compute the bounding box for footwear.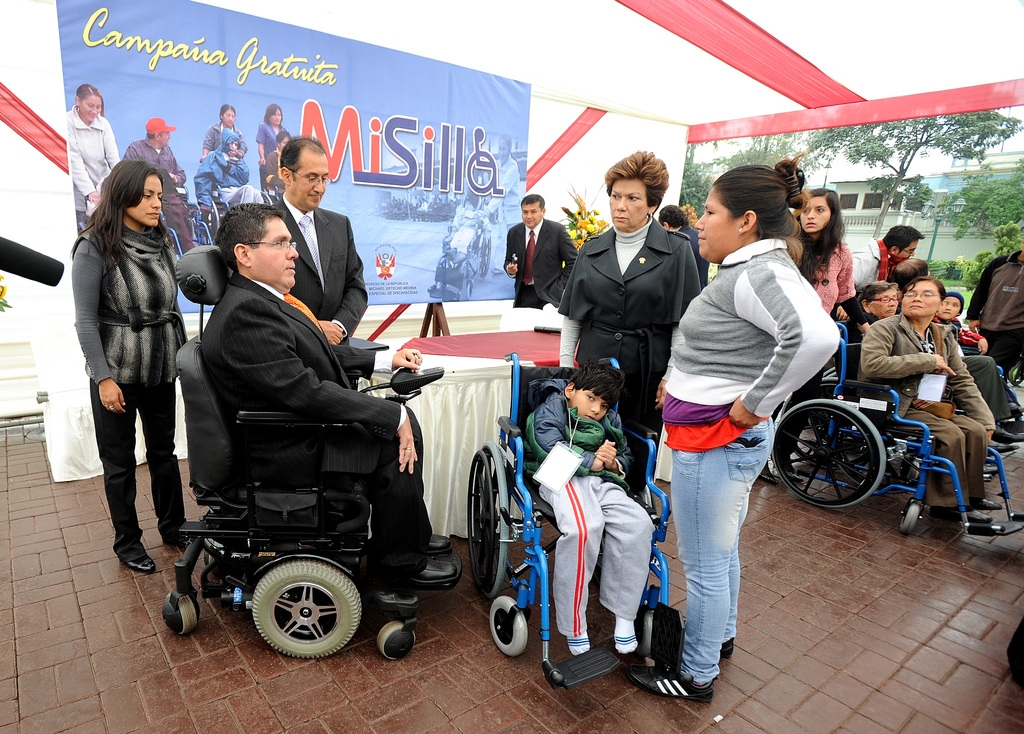
box=[122, 555, 161, 573].
